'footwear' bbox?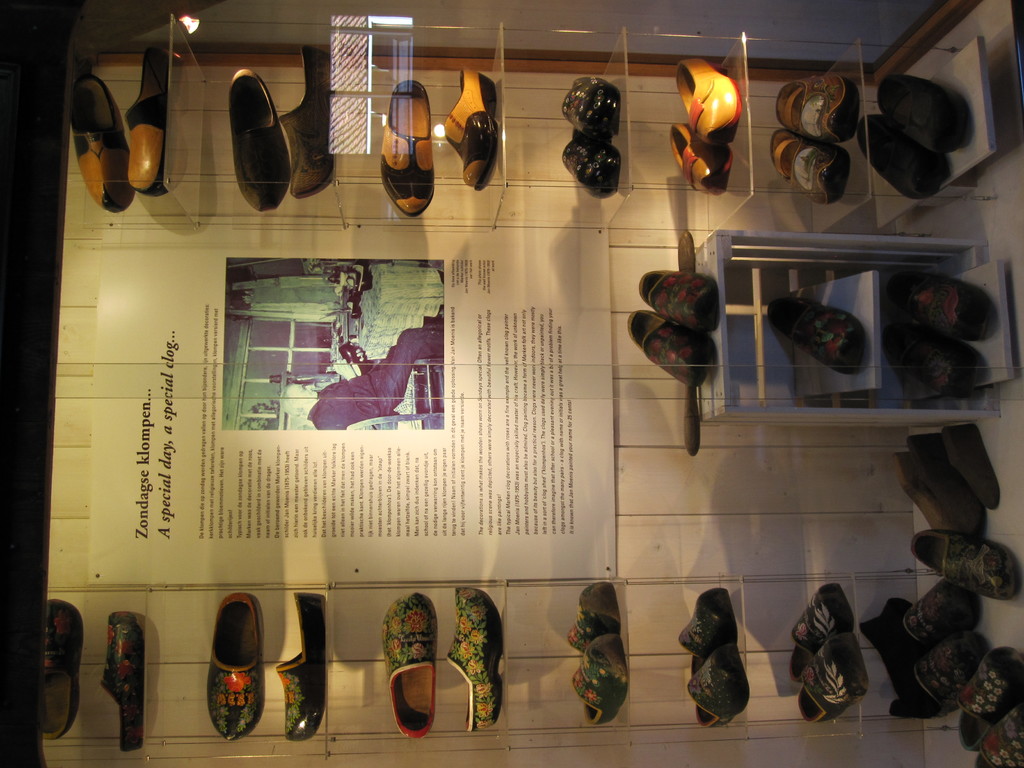
x1=383, y1=591, x2=436, y2=740
